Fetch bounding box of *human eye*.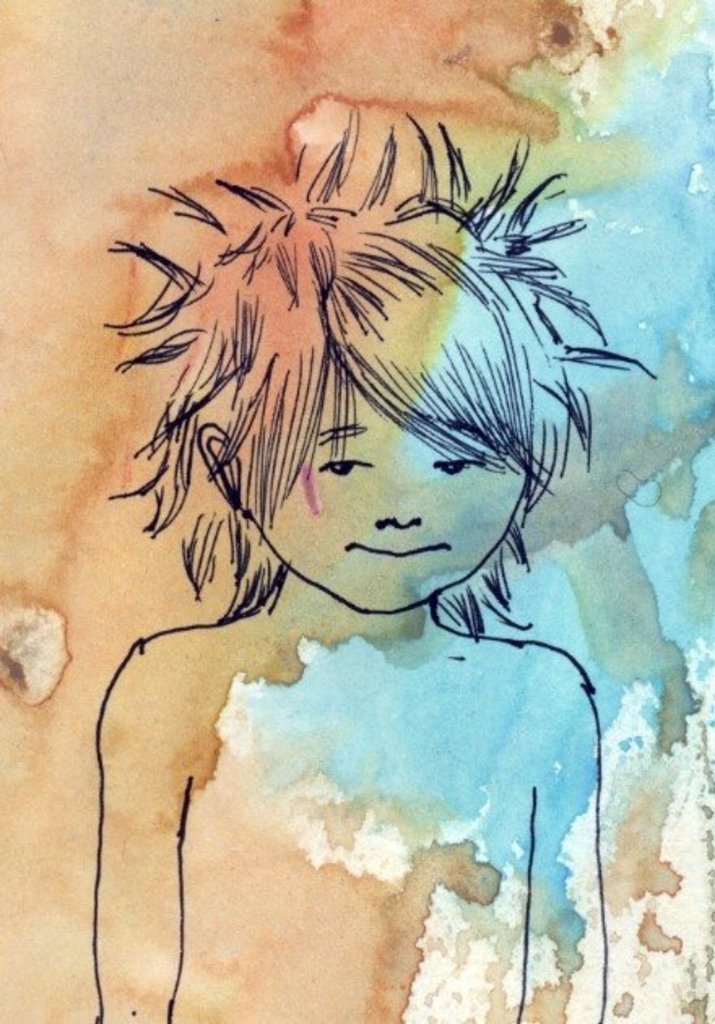
Bbox: <region>294, 431, 388, 494</region>.
